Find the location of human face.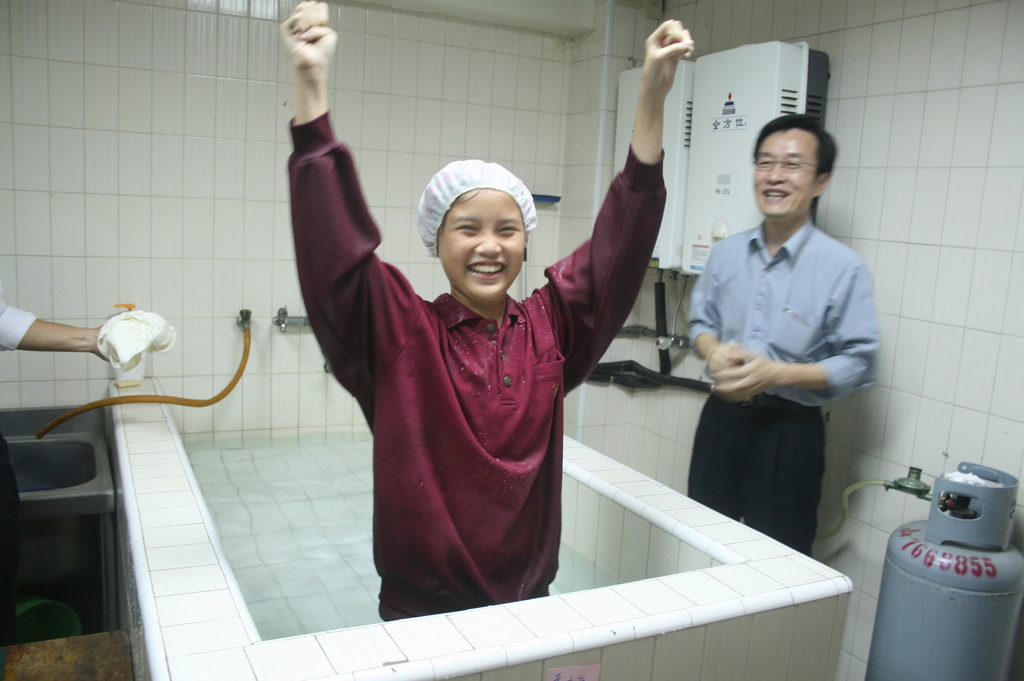
Location: BBox(751, 125, 829, 233).
